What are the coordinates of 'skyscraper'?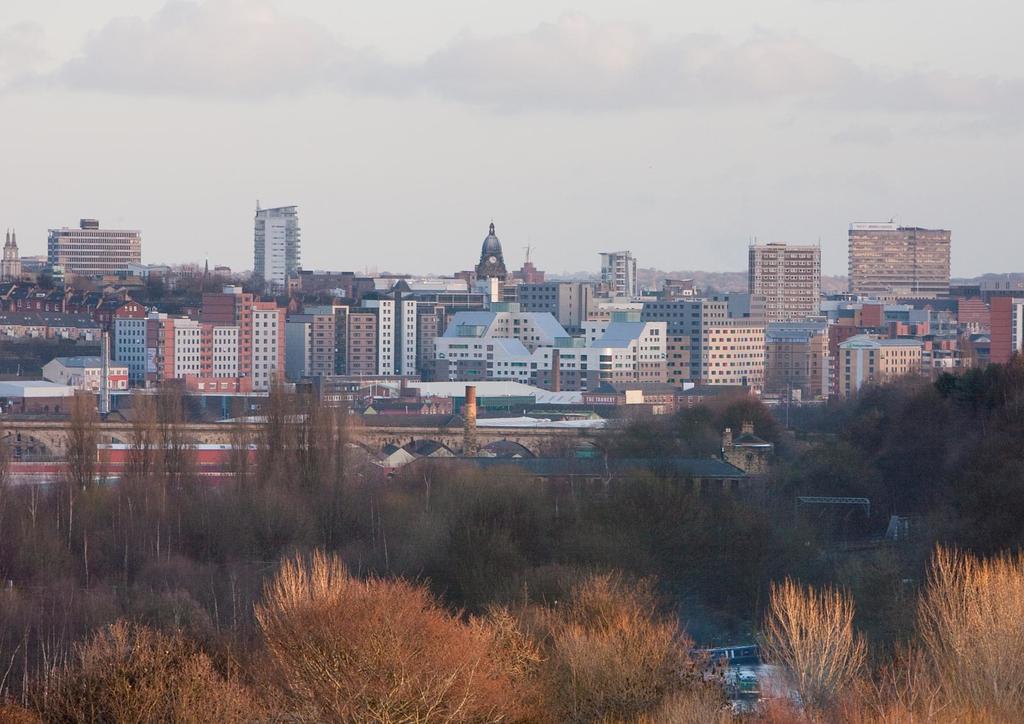
[left=842, top=218, right=957, bottom=302].
